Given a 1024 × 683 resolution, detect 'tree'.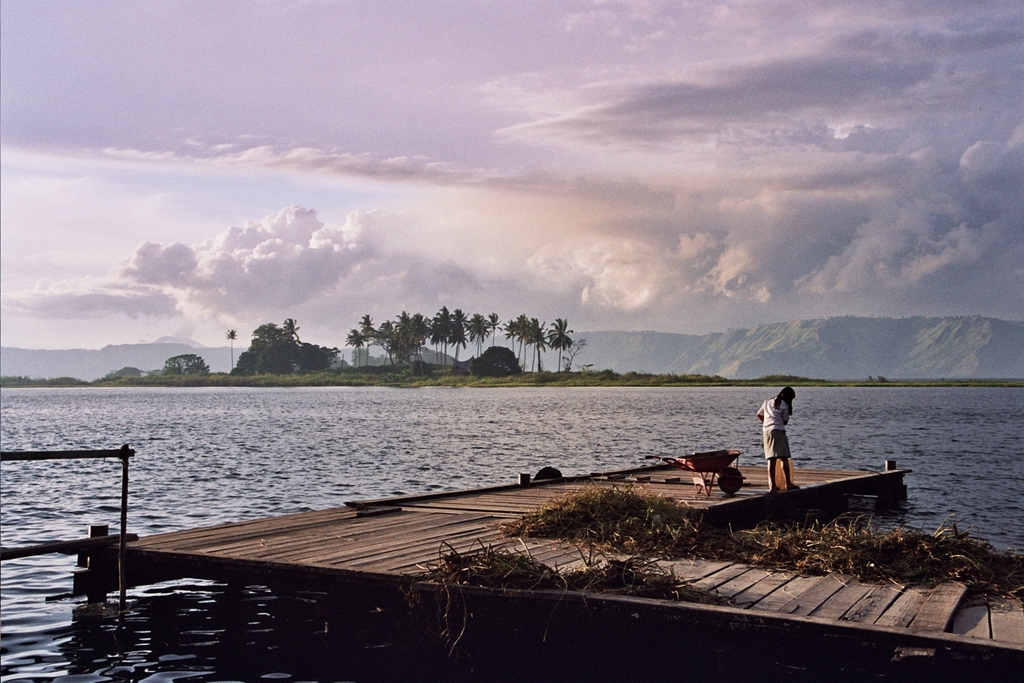
{"x1": 237, "y1": 346, "x2": 272, "y2": 379}.
